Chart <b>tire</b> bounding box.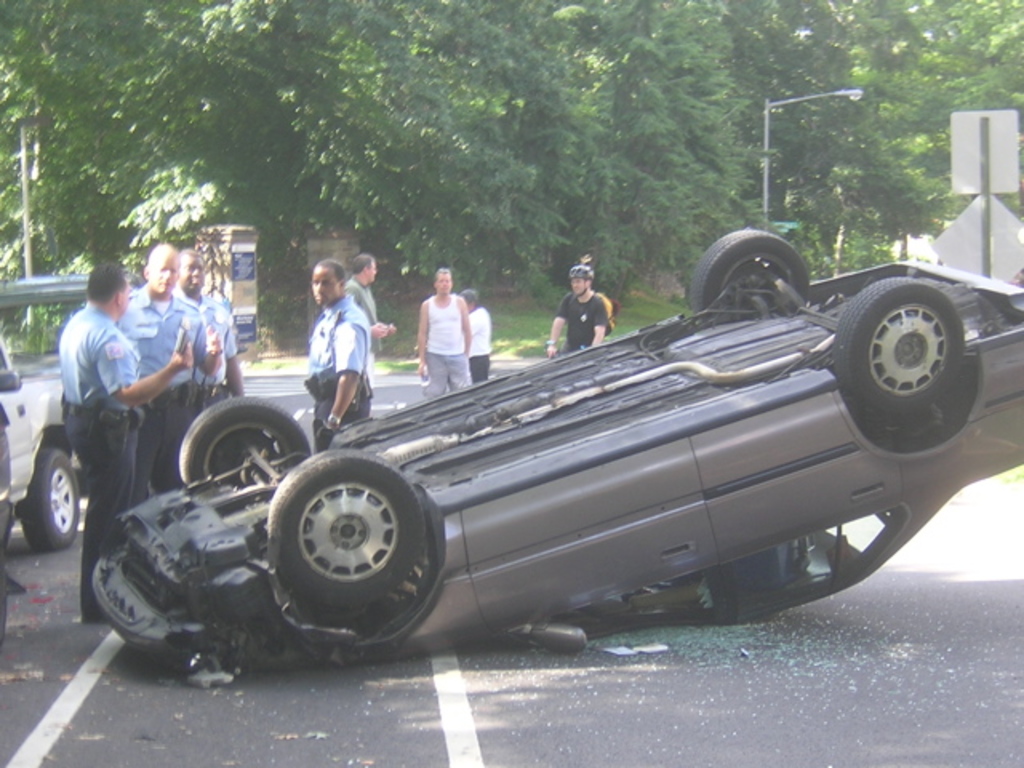
Charted: [left=21, top=446, right=80, bottom=550].
